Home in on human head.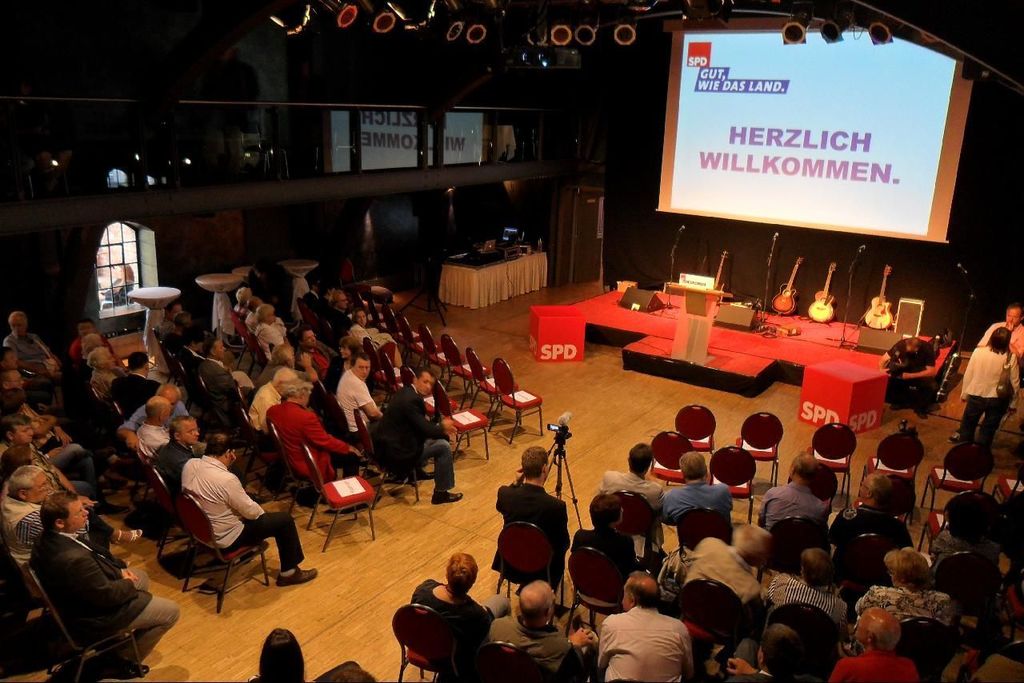
Homed in at (left=258, top=630, right=306, bottom=682).
